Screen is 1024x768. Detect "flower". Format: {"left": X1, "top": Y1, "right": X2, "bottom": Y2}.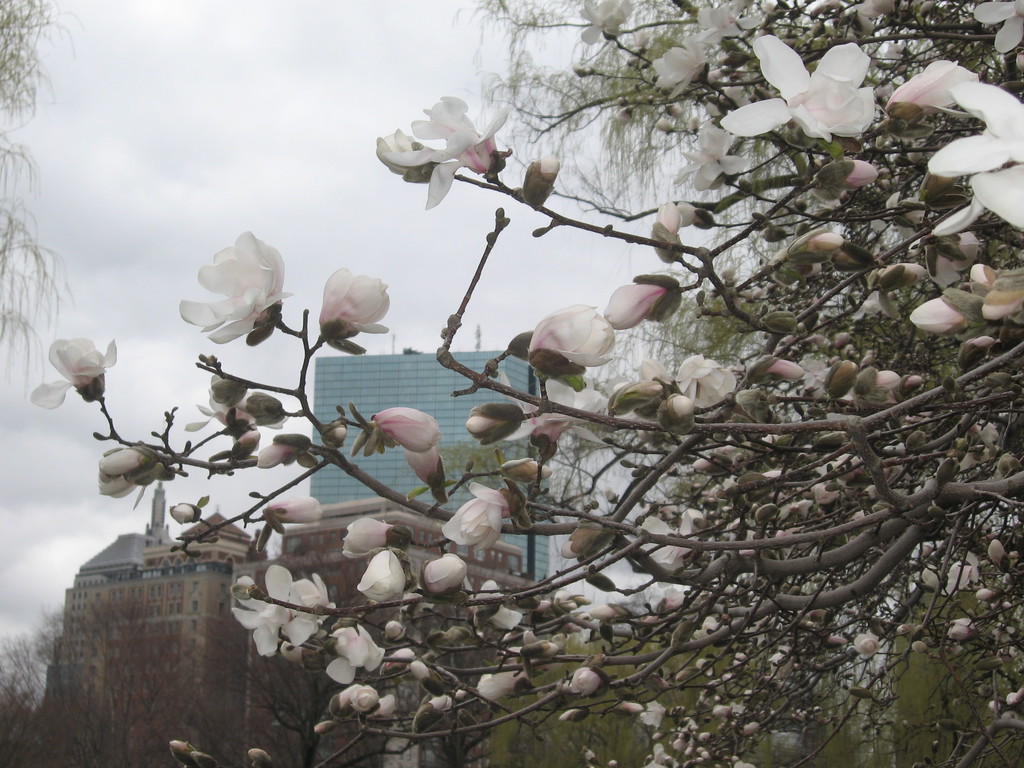
{"left": 895, "top": 621, "right": 922, "bottom": 640}.
